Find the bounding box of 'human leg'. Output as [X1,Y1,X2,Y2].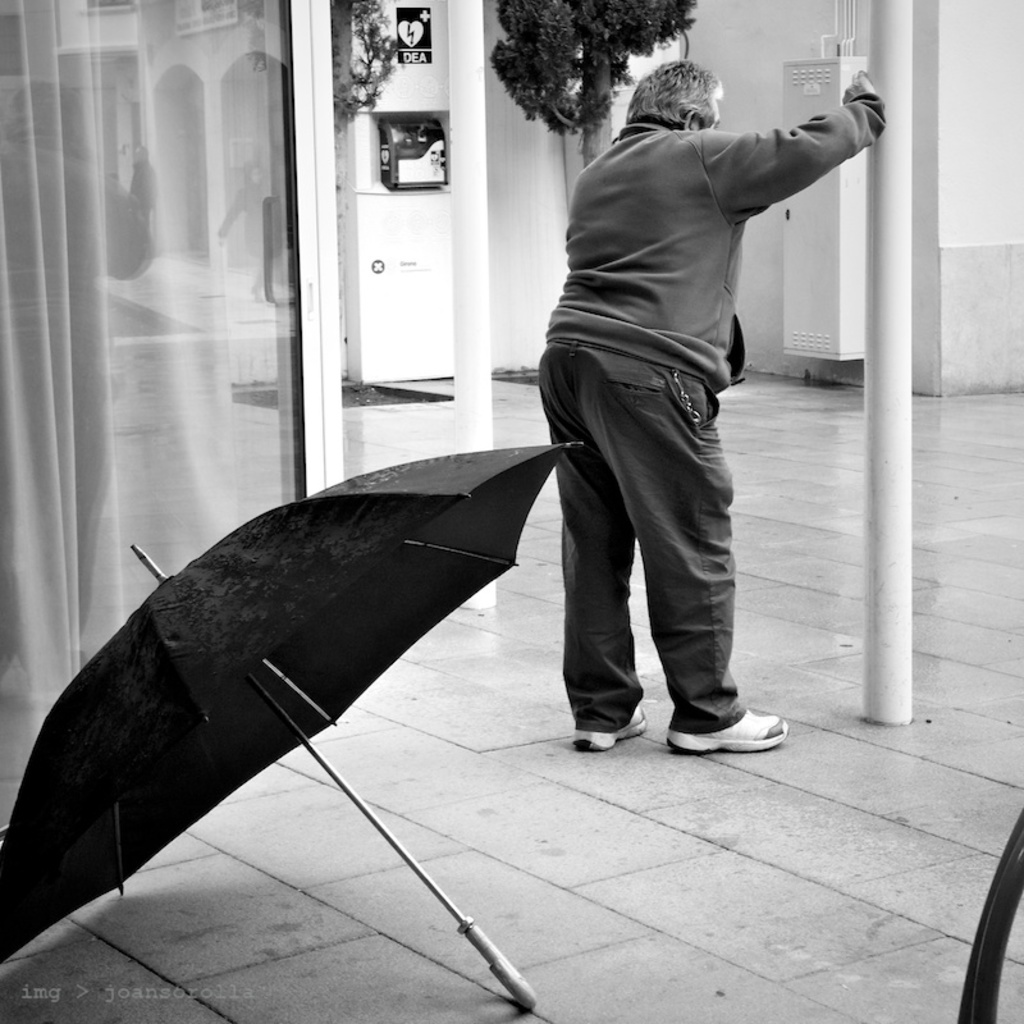
[558,324,753,785].
